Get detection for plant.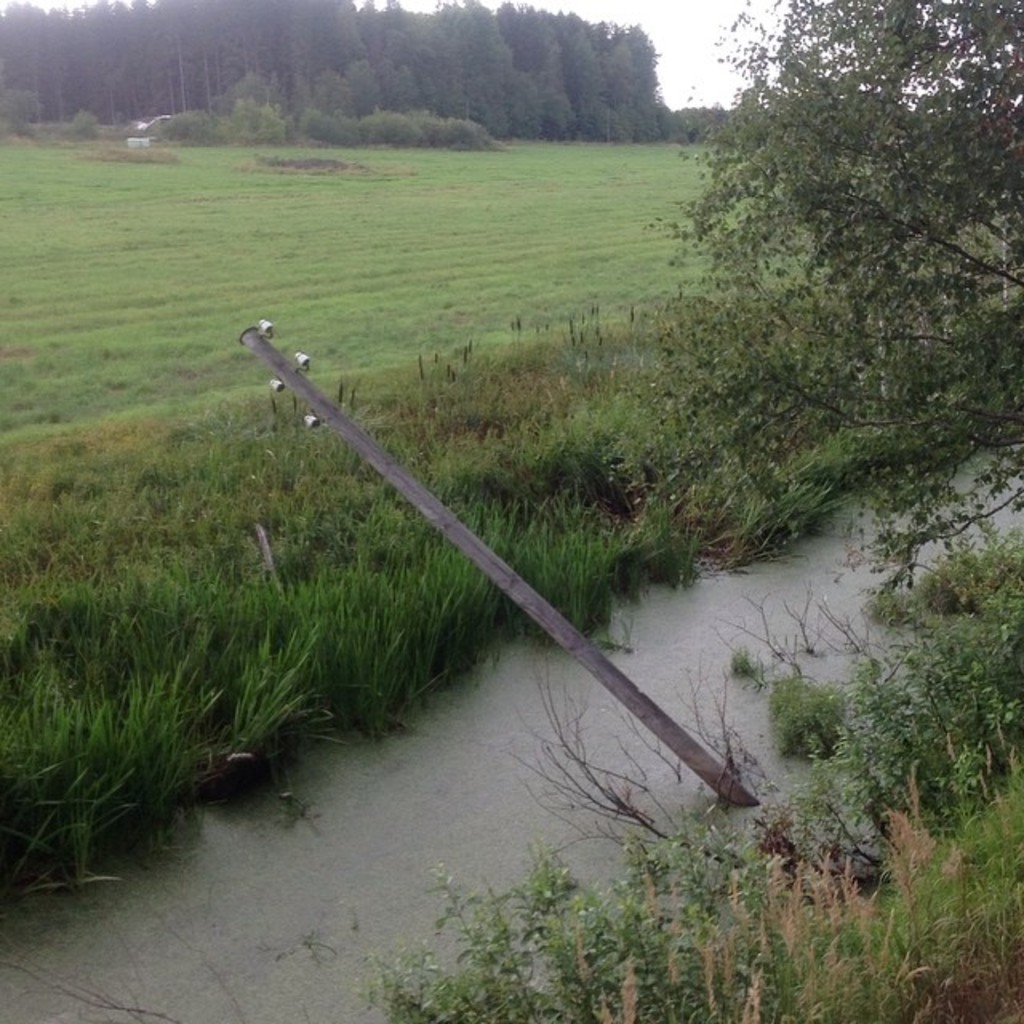
Detection: bbox=[518, 475, 613, 656].
